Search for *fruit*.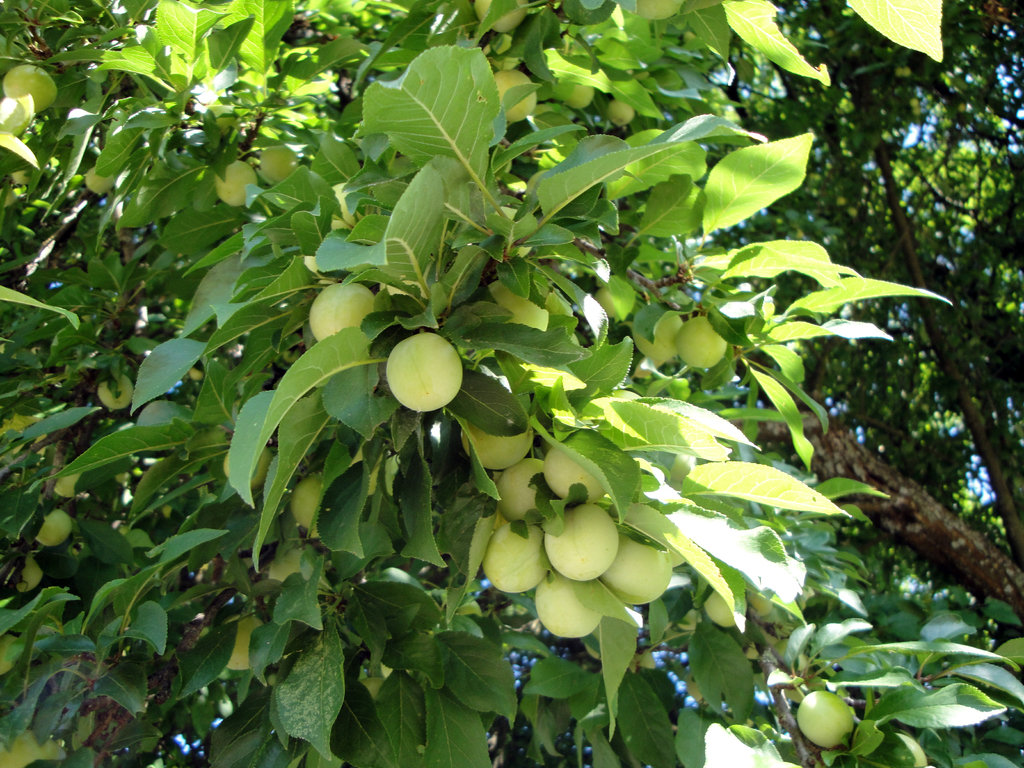
Found at 374 320 460 407.
